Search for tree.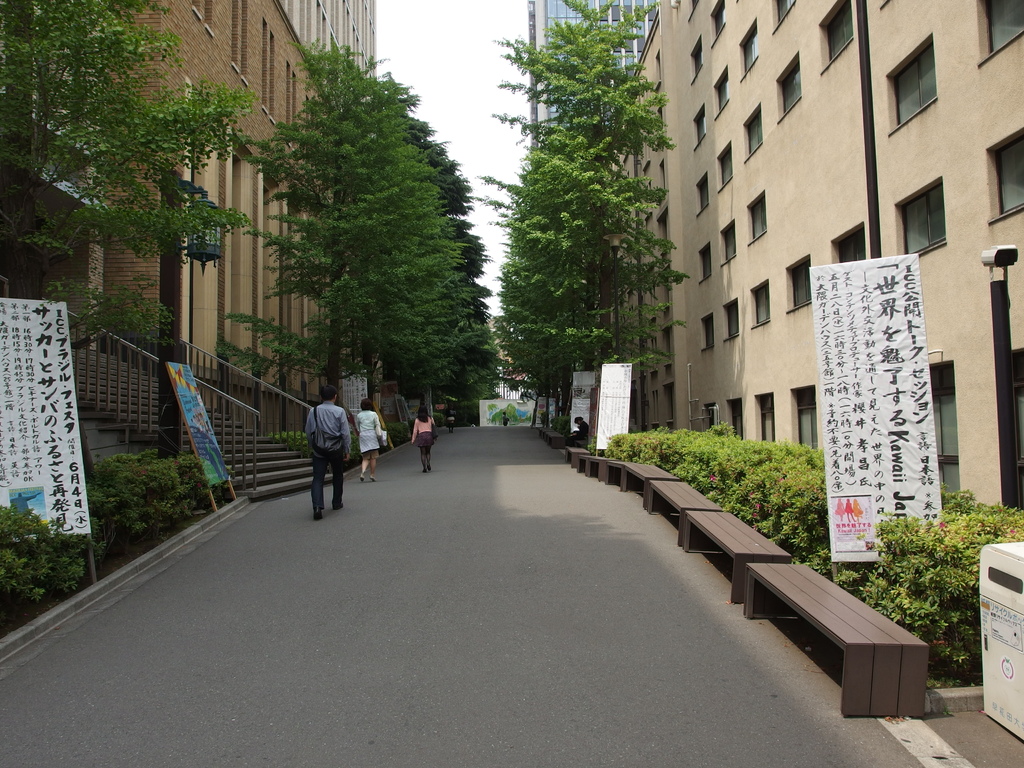
Found at x1=0, y1=0, x2=252, y2=352.
